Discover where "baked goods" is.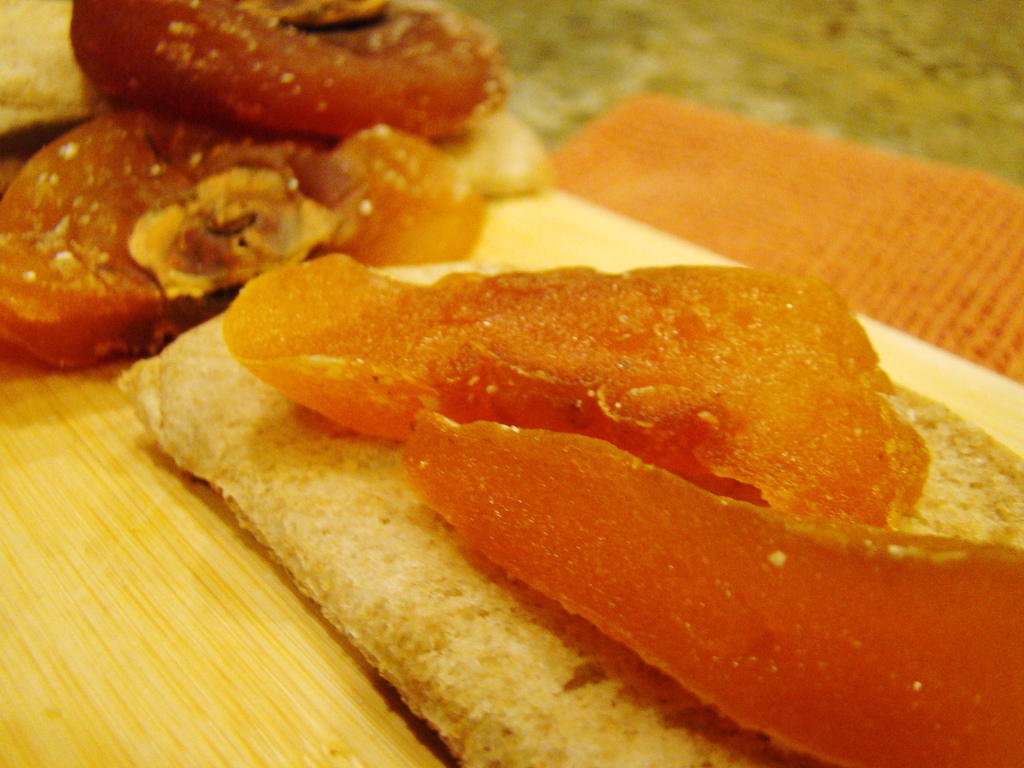
Discovered at 102,387,1023,765.
